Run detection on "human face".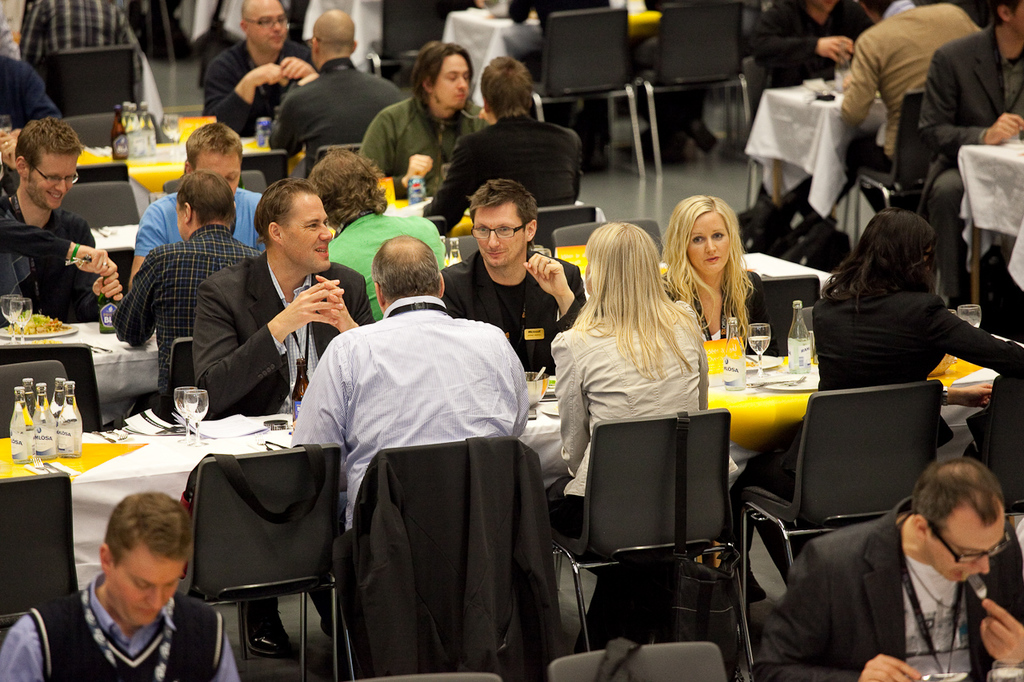
Result: <region>282, 194, 334, 273</region>.
